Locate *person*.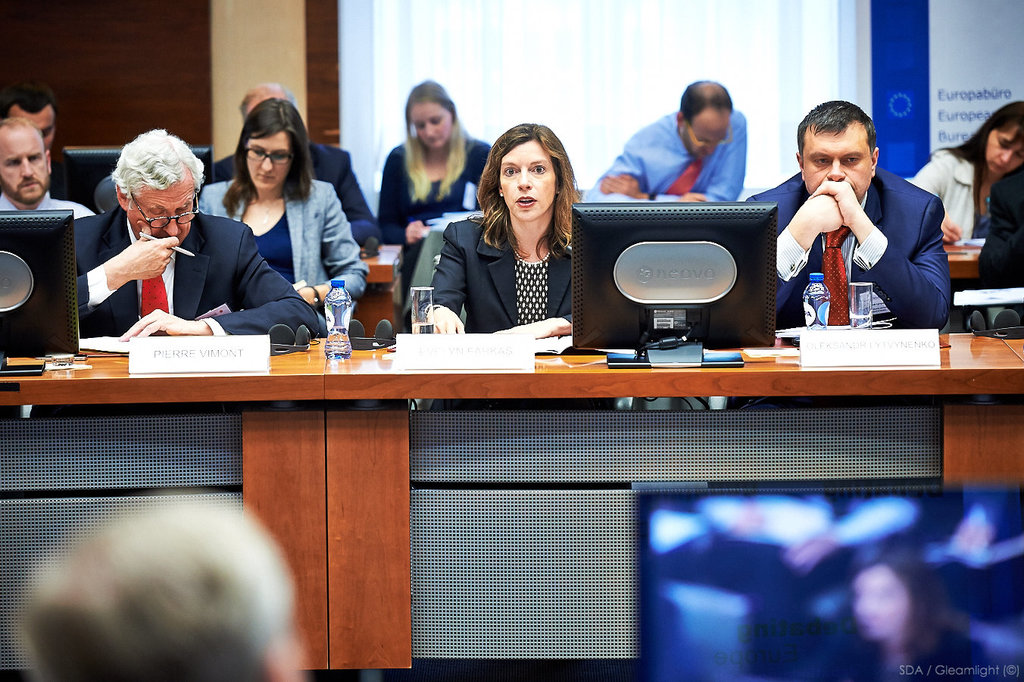
Bounding box: Rect(374, 77, 504, 238).
